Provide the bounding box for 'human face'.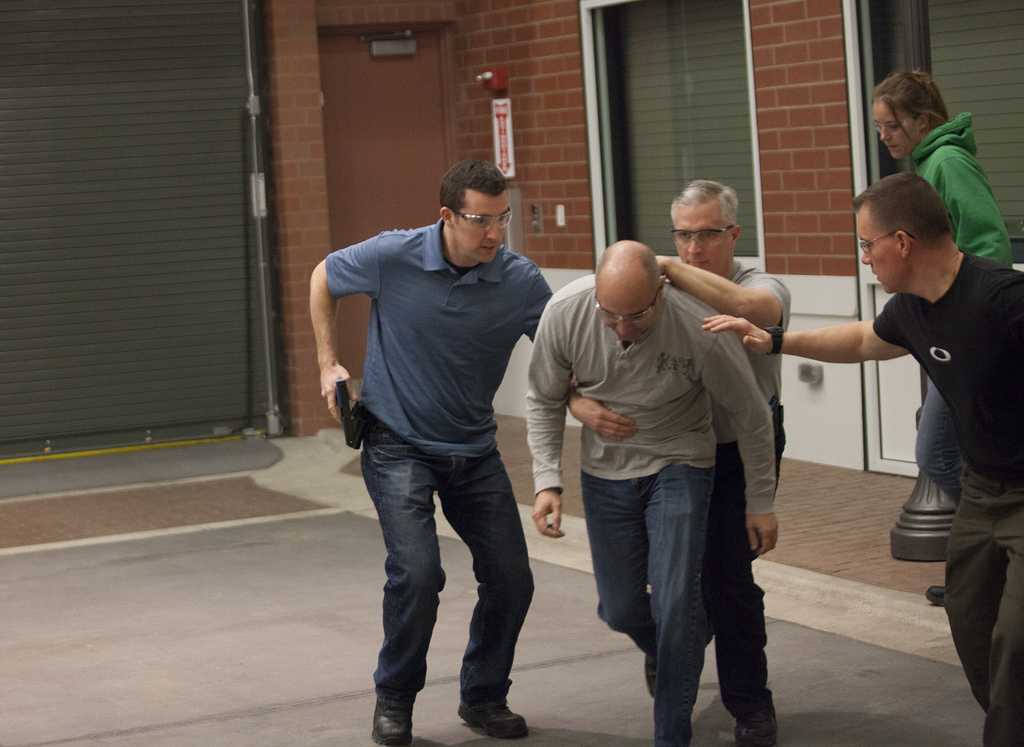
<box>671,205,729,276</box>.
